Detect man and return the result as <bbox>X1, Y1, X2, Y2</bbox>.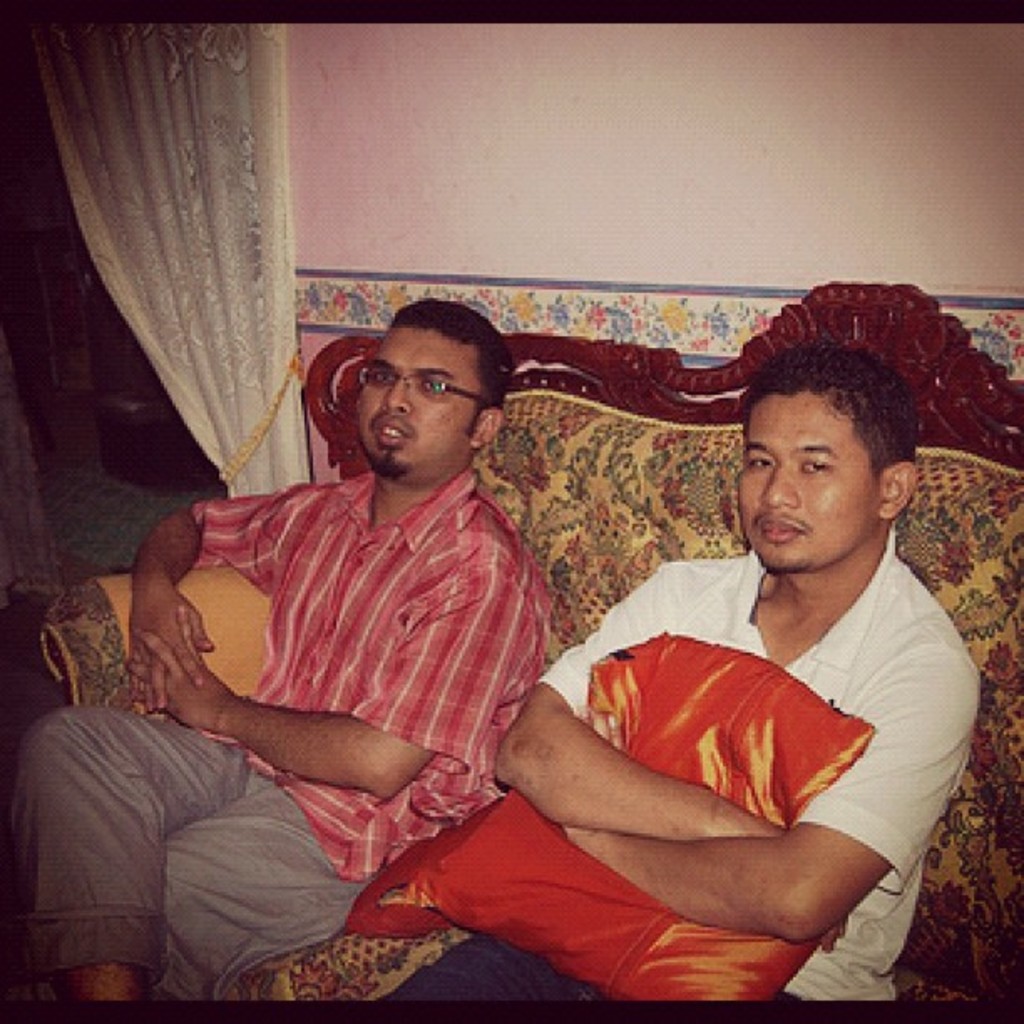
<bbox>0, 293, 557, 1006</bbox>.
